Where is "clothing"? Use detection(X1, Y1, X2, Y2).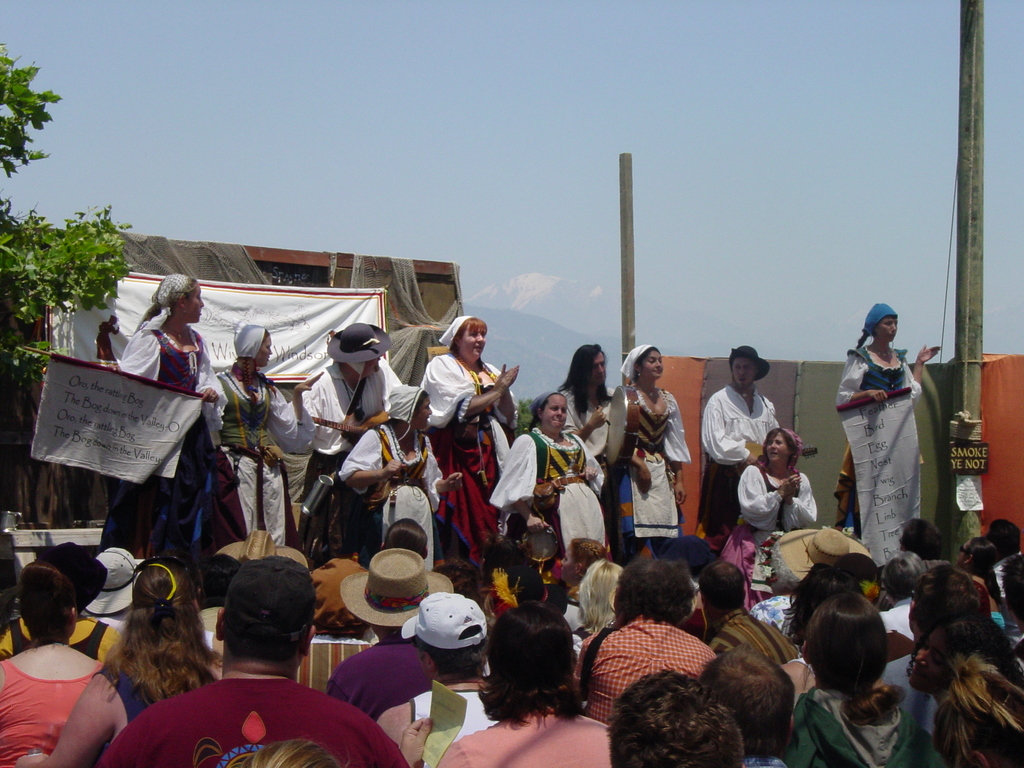
detection(92, 656, 221, 721).
